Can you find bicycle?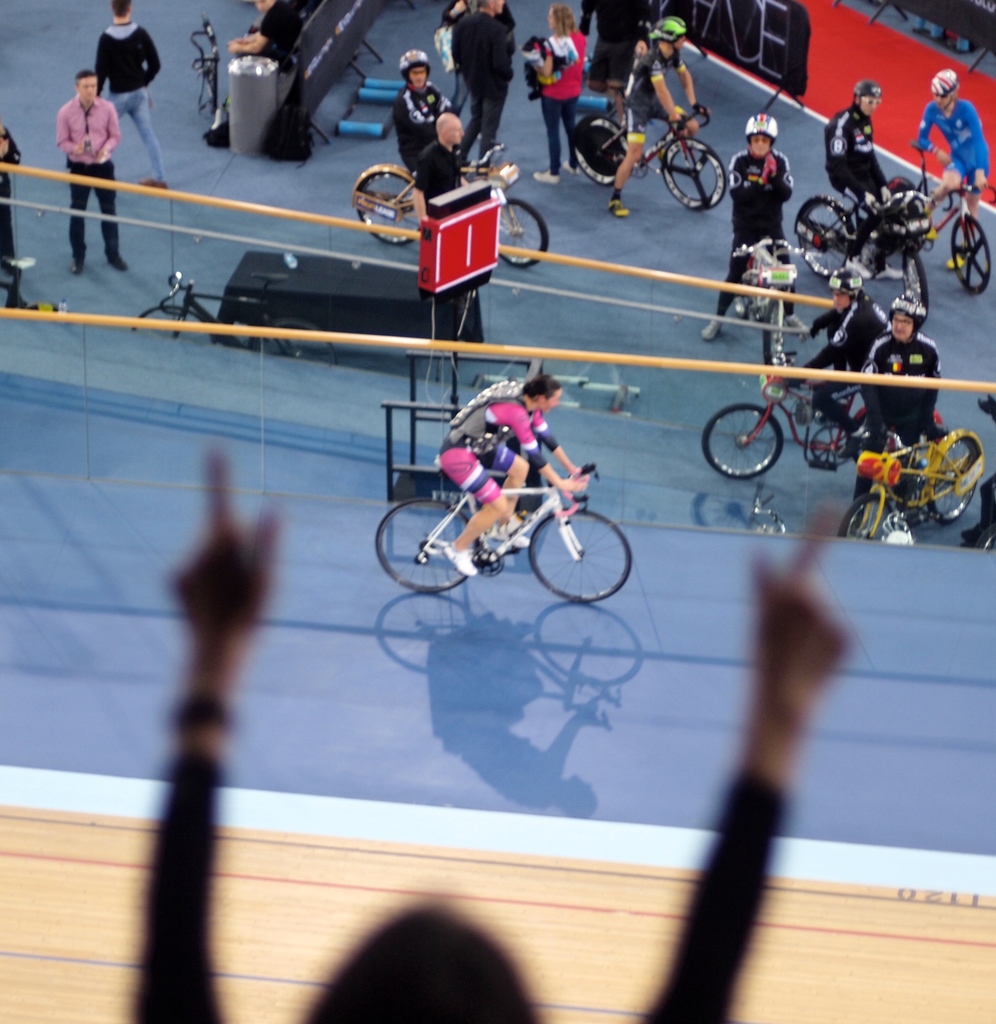
Yes, bounding box: detection(883, 134, 995, 297).
